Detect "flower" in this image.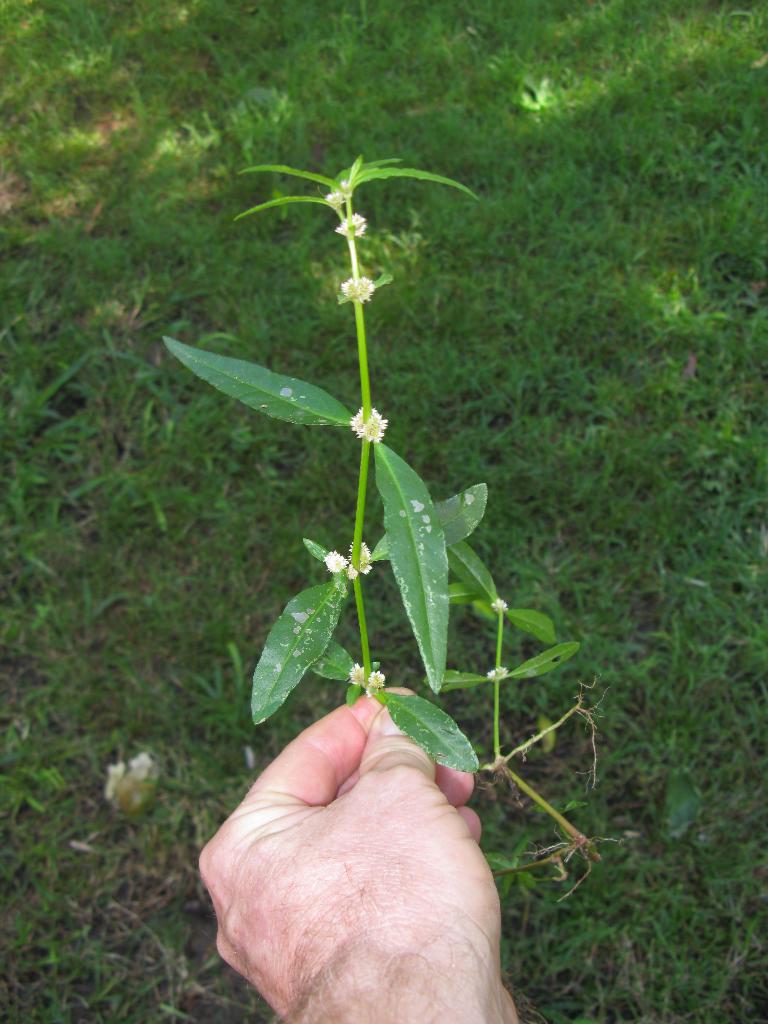
Detection: rect(363, 669, 389, 691).
